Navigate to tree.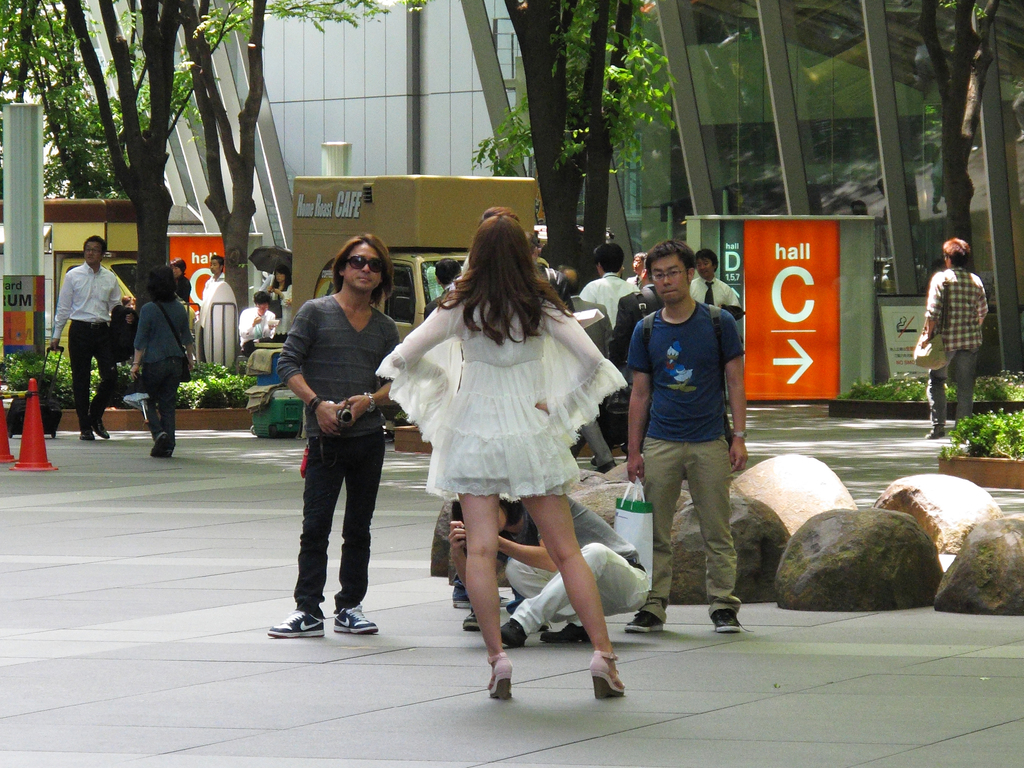
Navigation target: Rect(468, 0, 676, 283).
